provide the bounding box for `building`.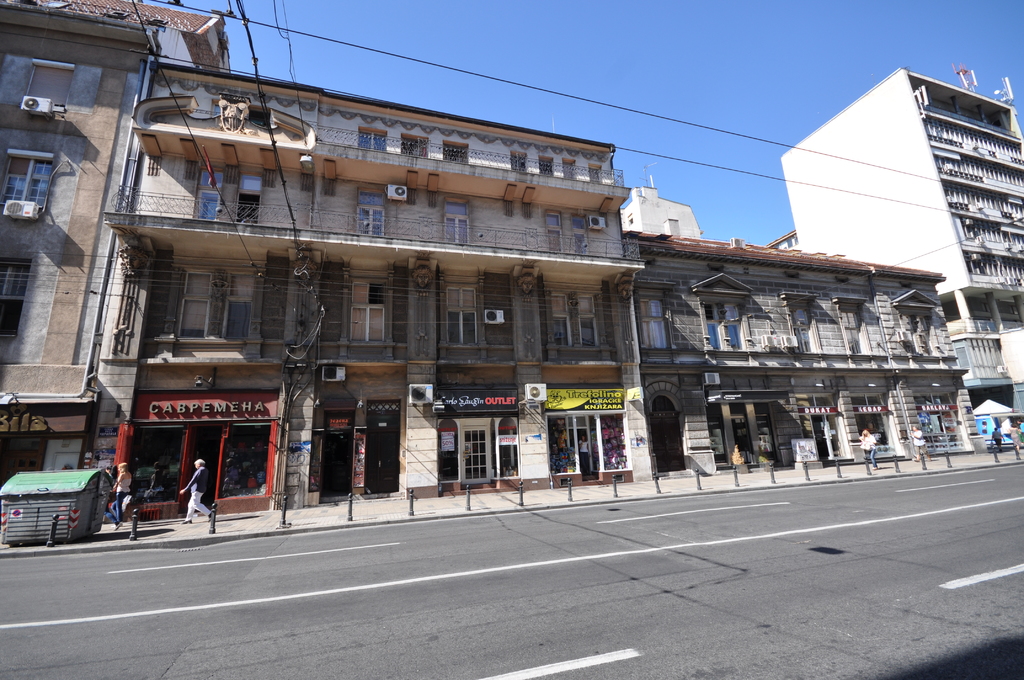
bbox=[771, 231, 799, 250].
